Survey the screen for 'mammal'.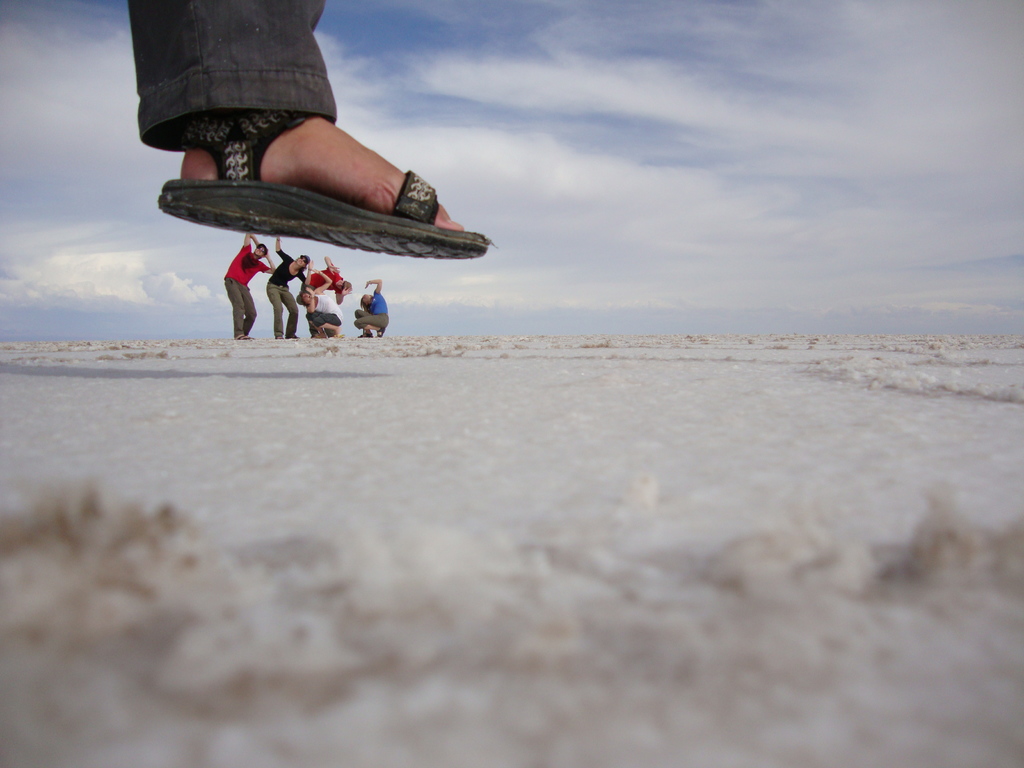
Survey found: l=350, t=282, r=390, b=341.
